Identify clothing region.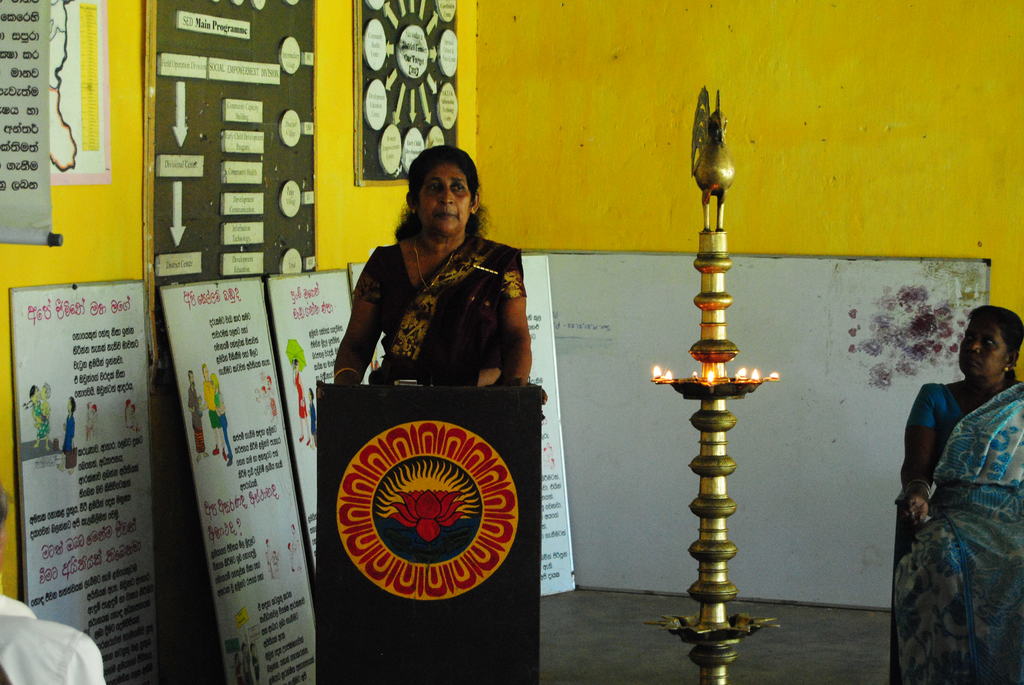
Region: (left=266, top=553, right=271, bottom=572).
